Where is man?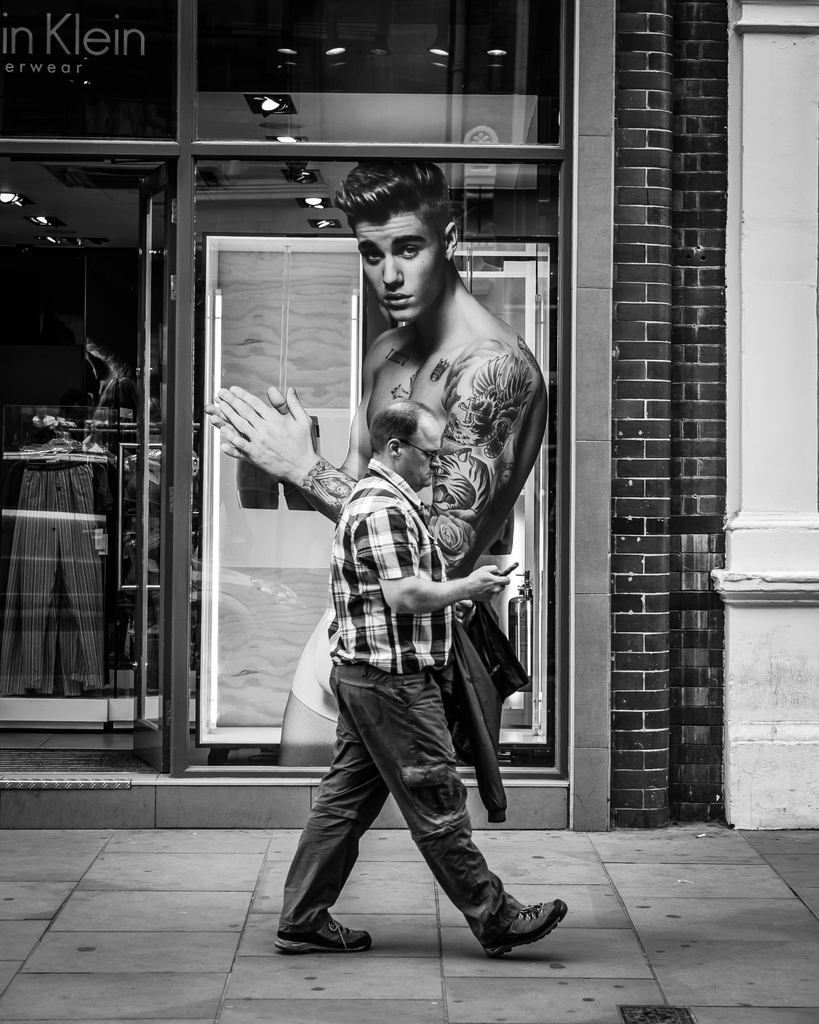
(x1=211, y1=160, x2=533, y2=765).
